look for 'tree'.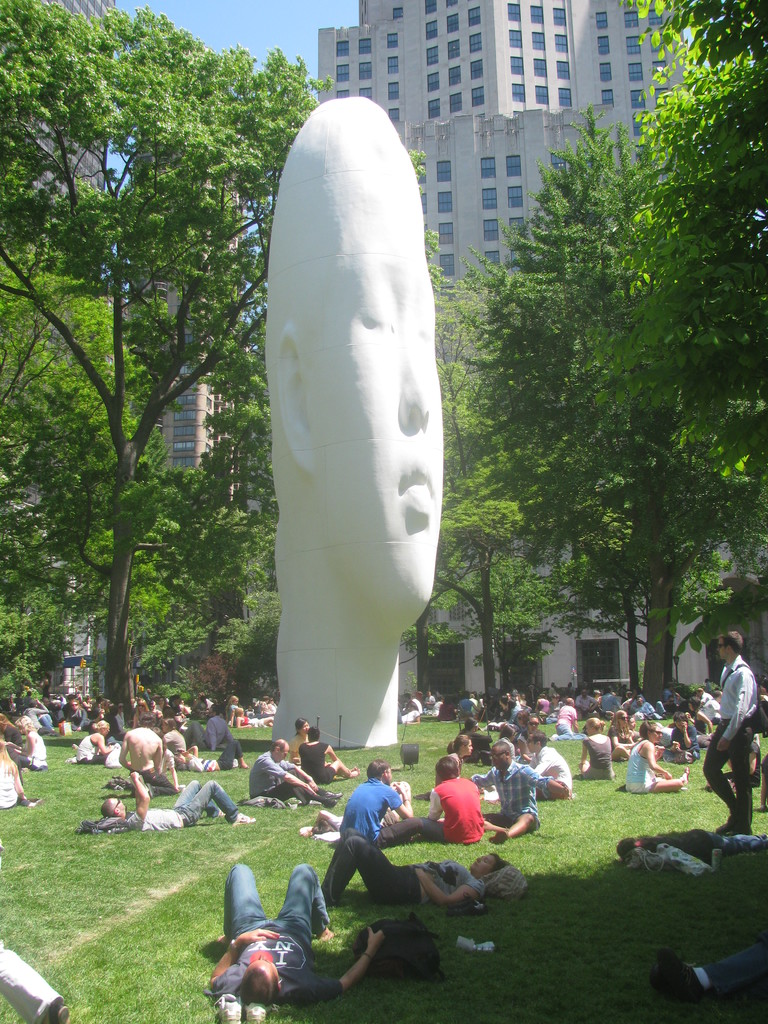
Found: 593:0:767:735.
